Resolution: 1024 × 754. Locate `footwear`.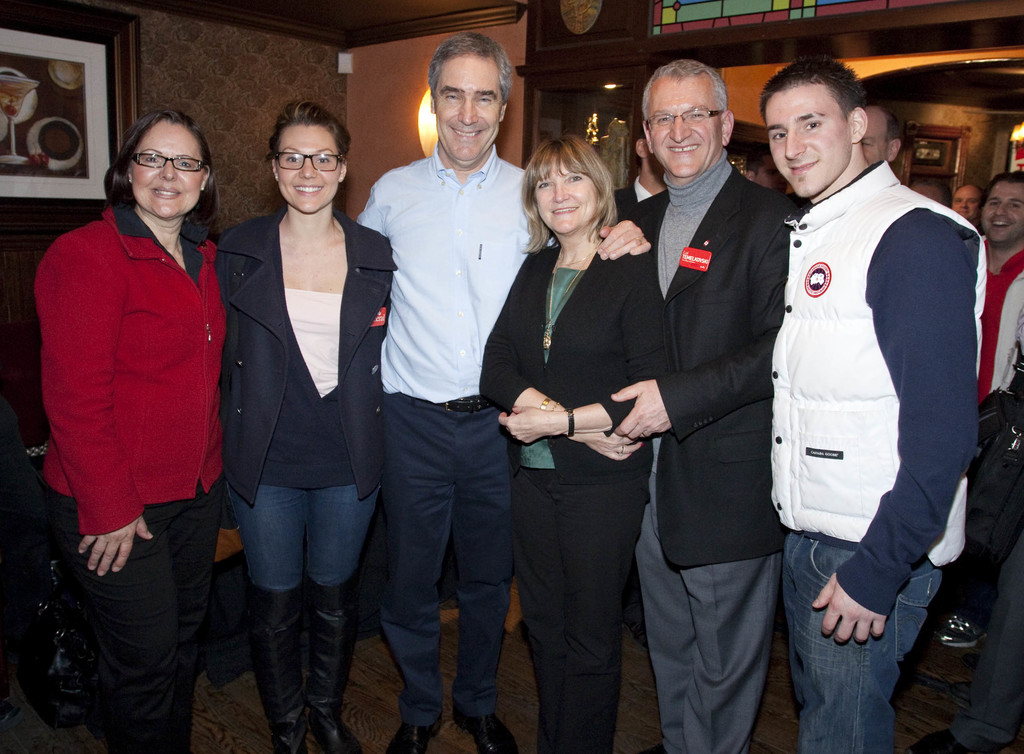
(x1=454, y1=717, x2=516, y2=753).
